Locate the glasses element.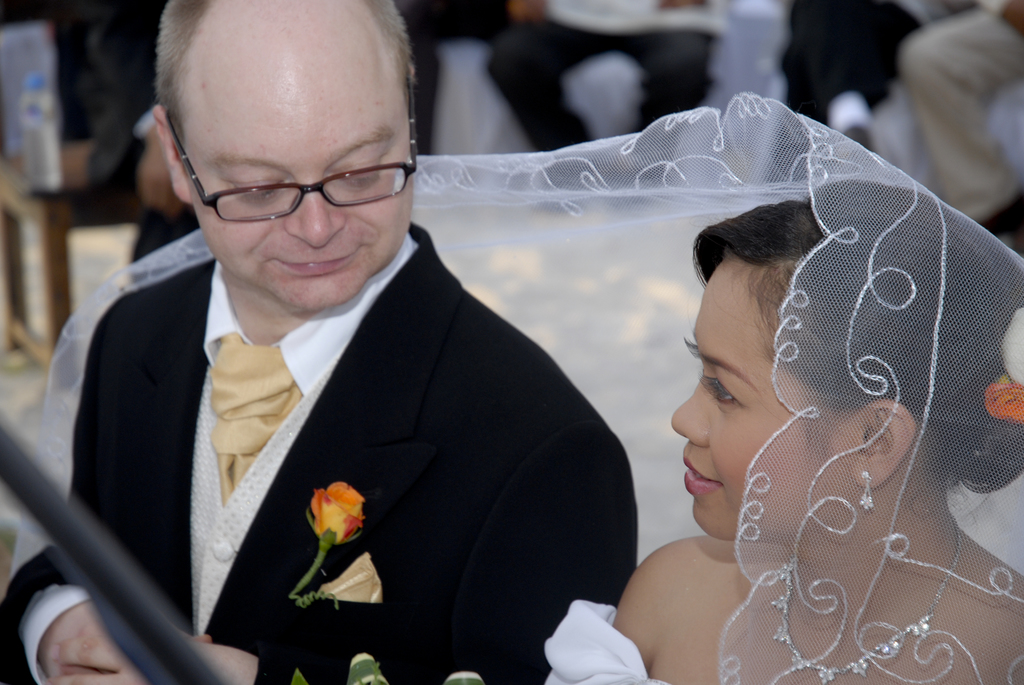
Element bbox: <box>163,64,420,232</box>.
